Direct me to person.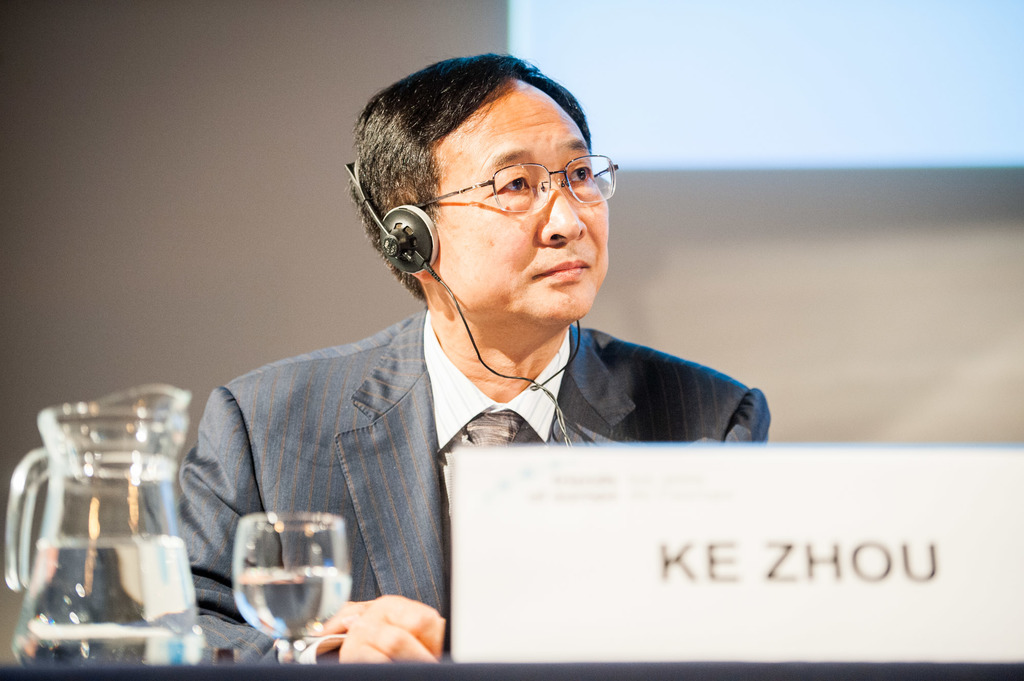
Direction: [left=239, top=45, right=794, bottom=607].
